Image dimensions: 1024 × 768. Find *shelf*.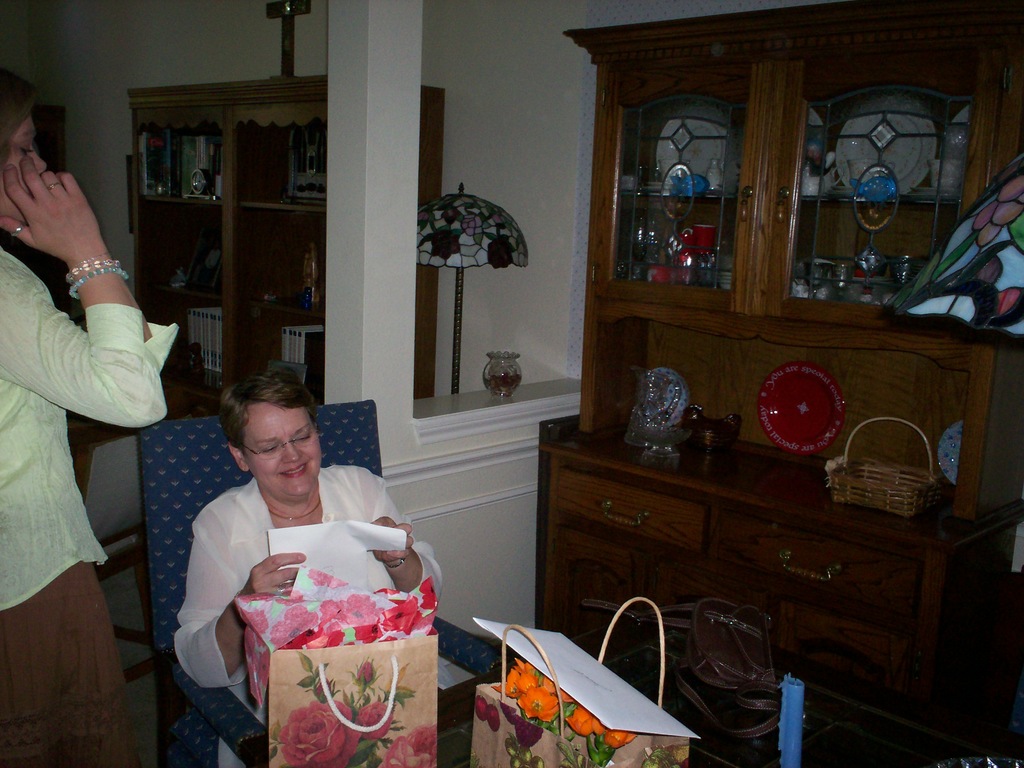
(218,100,340,218).
